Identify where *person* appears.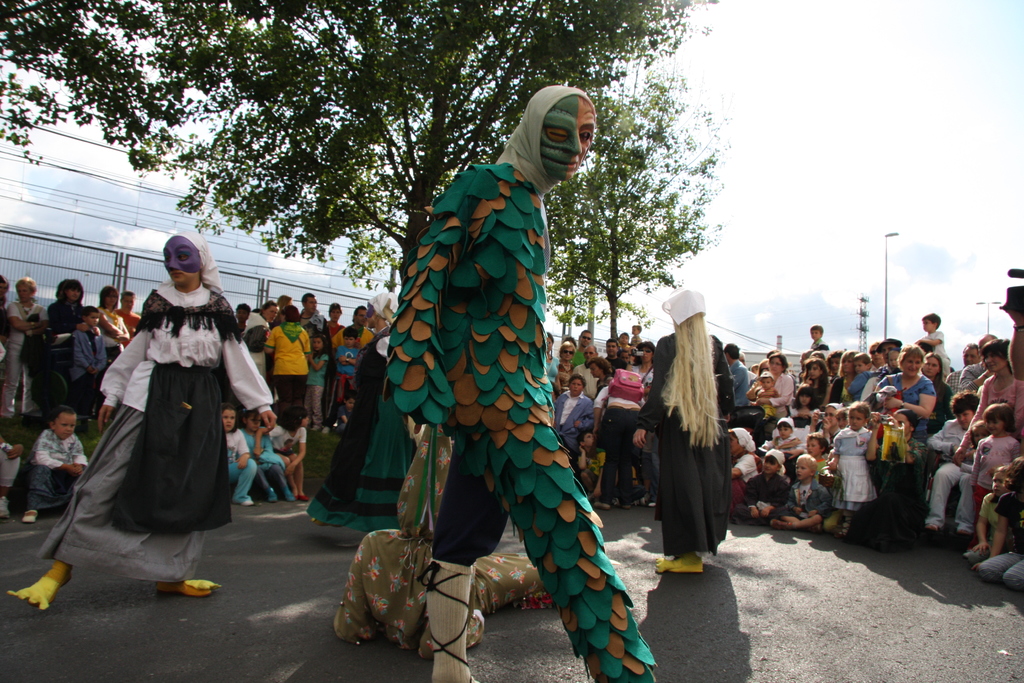
Appears at pyautogui.locateOnScreen(556, 343, 575, 392).
